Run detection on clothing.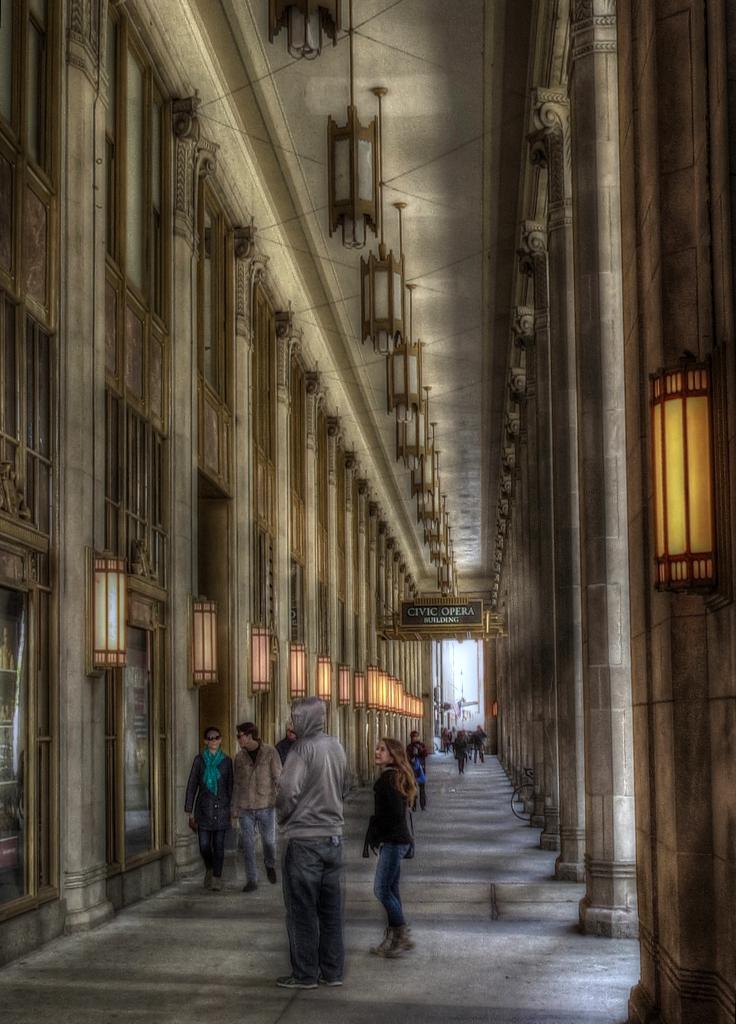
Result: 368/769/413/923.
